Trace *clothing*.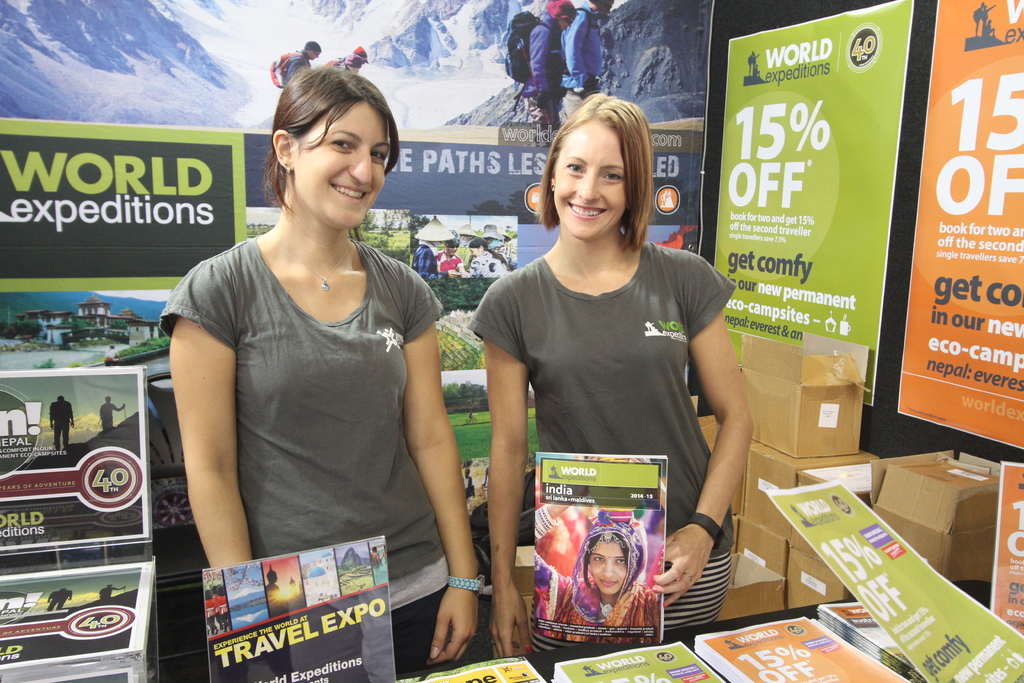
Traced to region(49, 400, 75, 450).
